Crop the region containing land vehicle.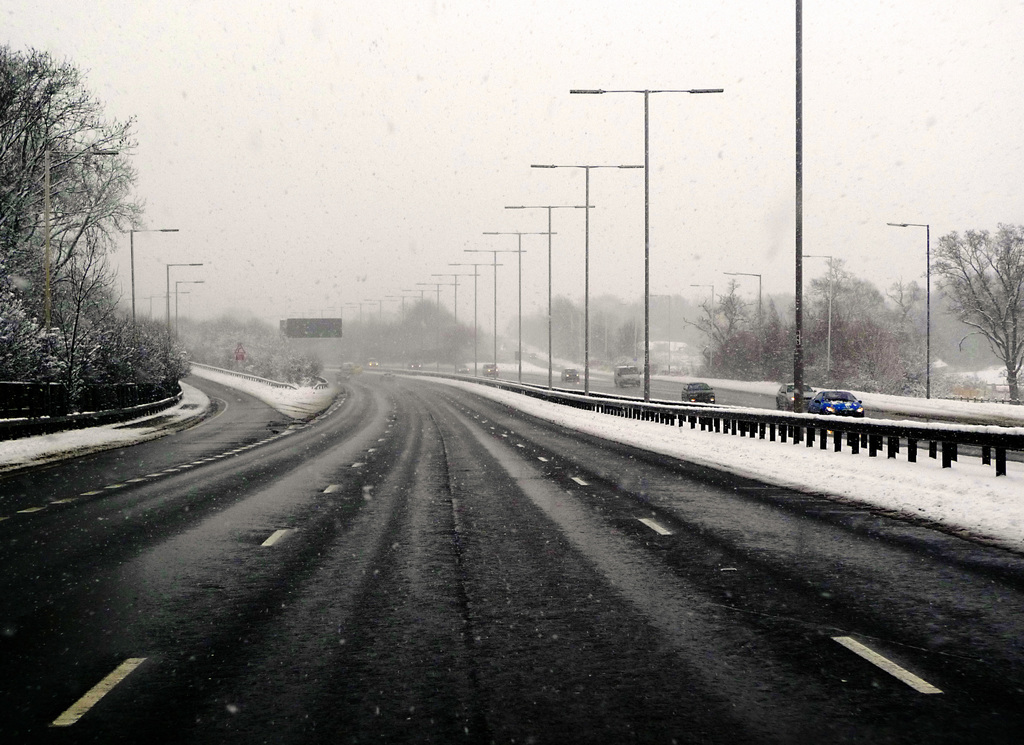
Crop region: {"left": 364, "top": 354, "right": 382, "bottom": 371}.
